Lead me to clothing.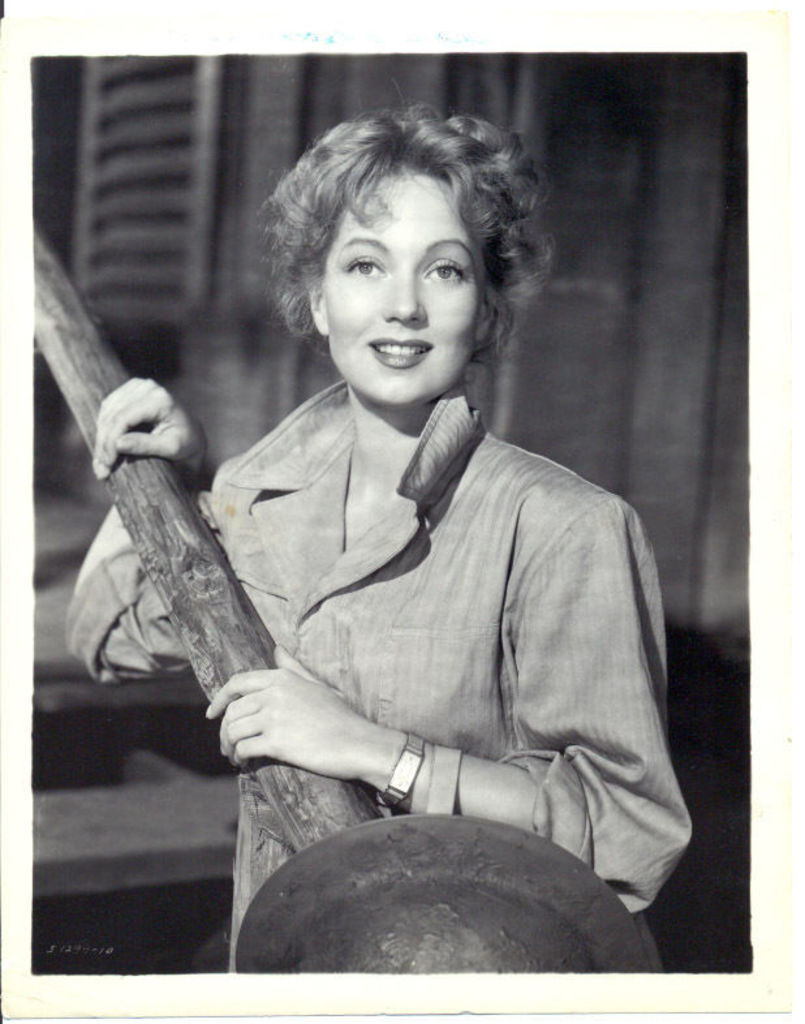
Lead to l=159, t=298, r=677, b=894.
